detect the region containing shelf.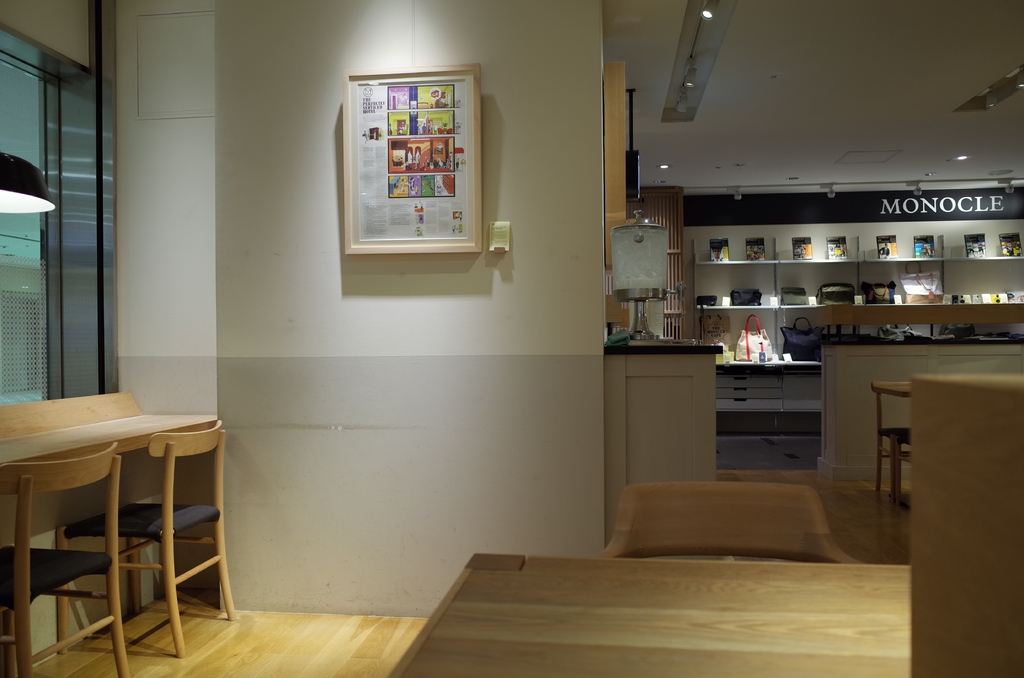
box(687, 263, 795, 314).
